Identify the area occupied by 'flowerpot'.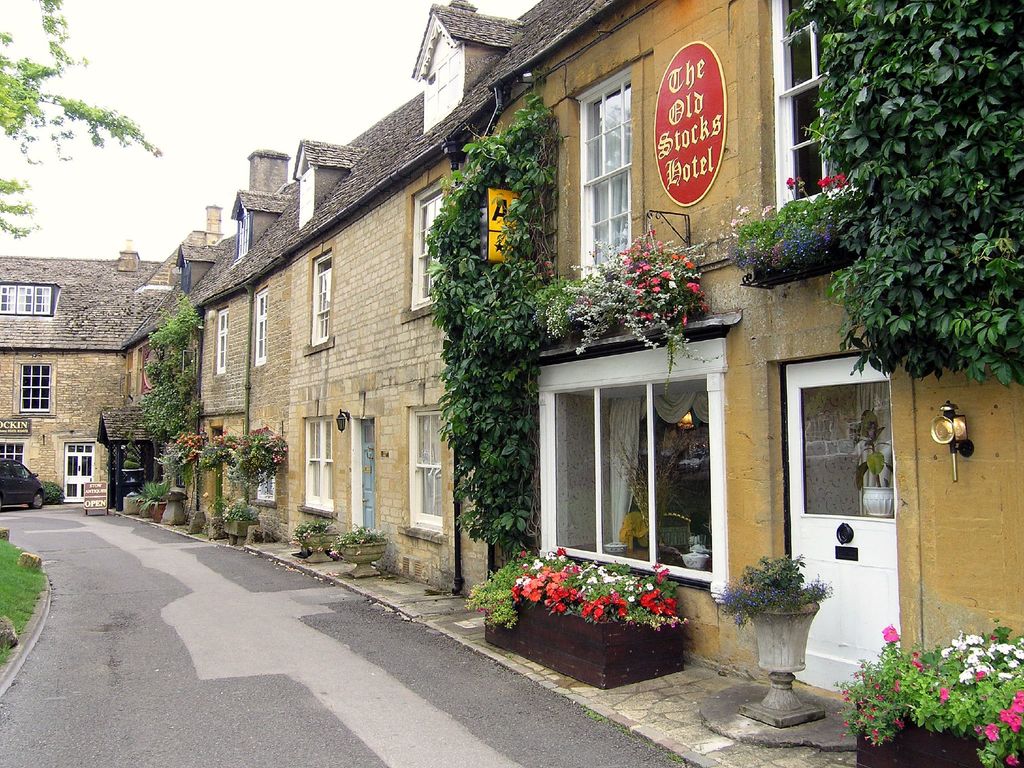
Area: bbox=[223, 518, 257, 545].
